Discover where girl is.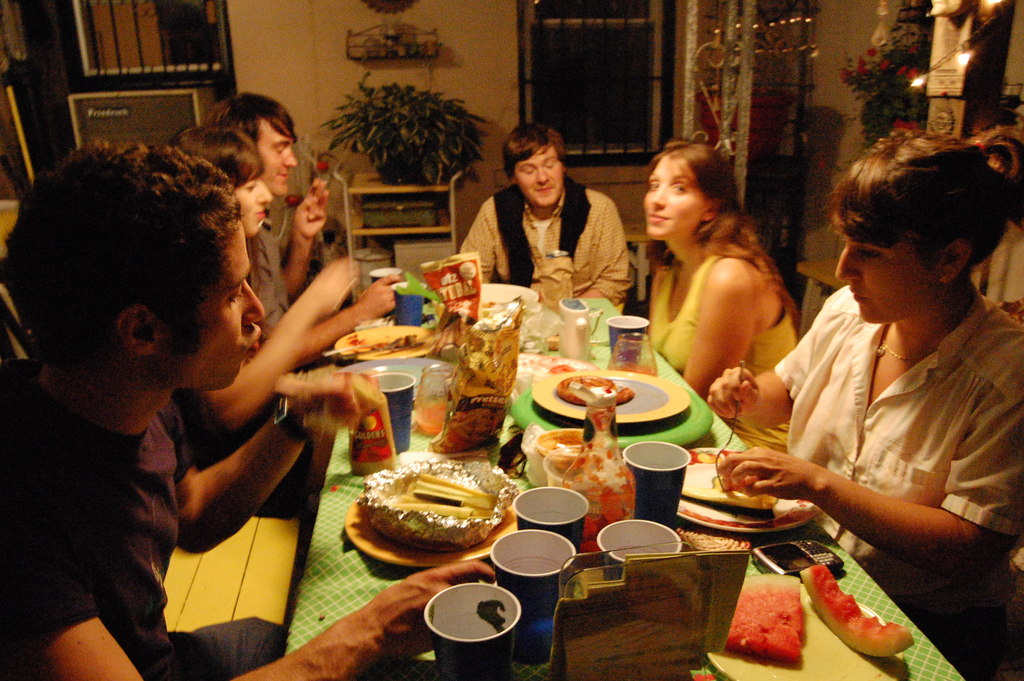
Discovered at left=710, top=125, right=1023, bottom=645.
